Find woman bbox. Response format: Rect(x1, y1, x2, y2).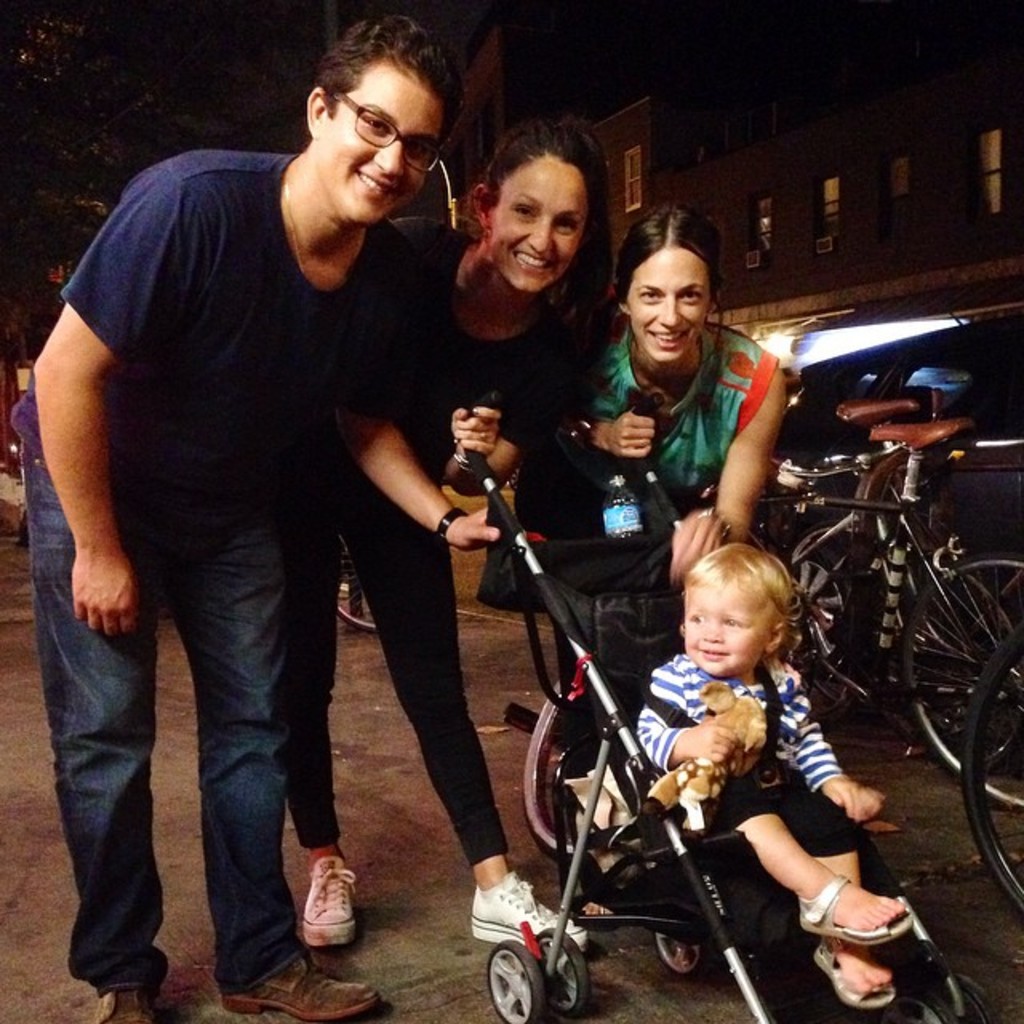
Rect(288, 117, 618, 957).
